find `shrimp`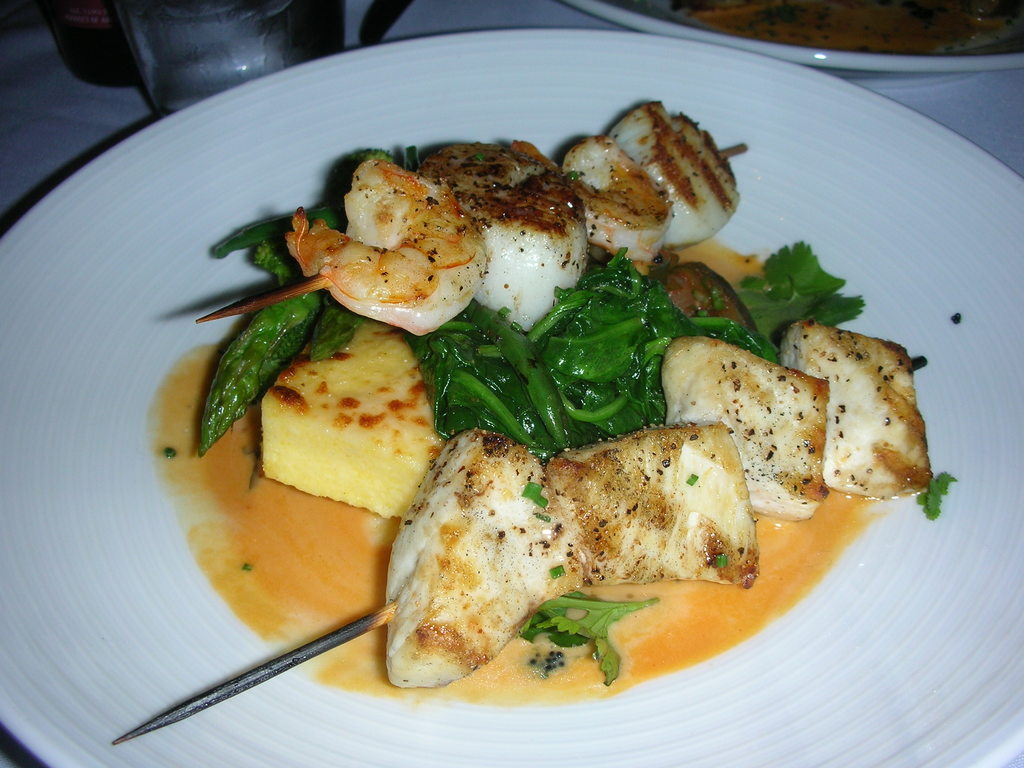
x1=429 y1=141 x2=578 y2=332
